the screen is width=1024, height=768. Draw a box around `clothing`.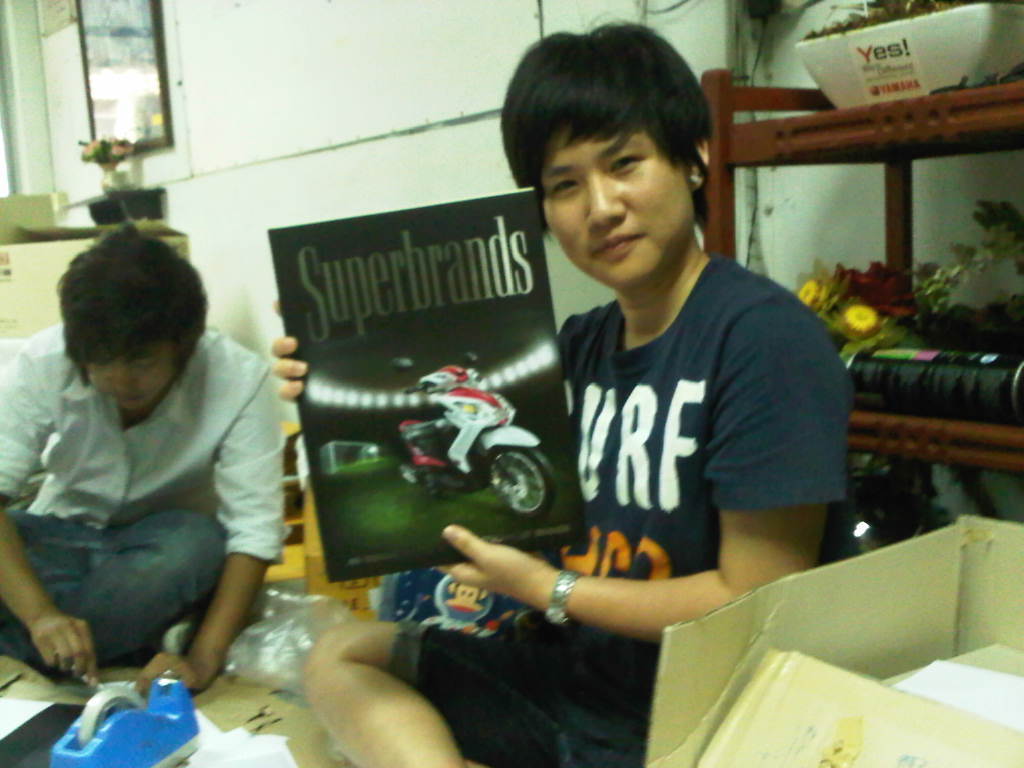
box=[391, 242, 849, 767].
